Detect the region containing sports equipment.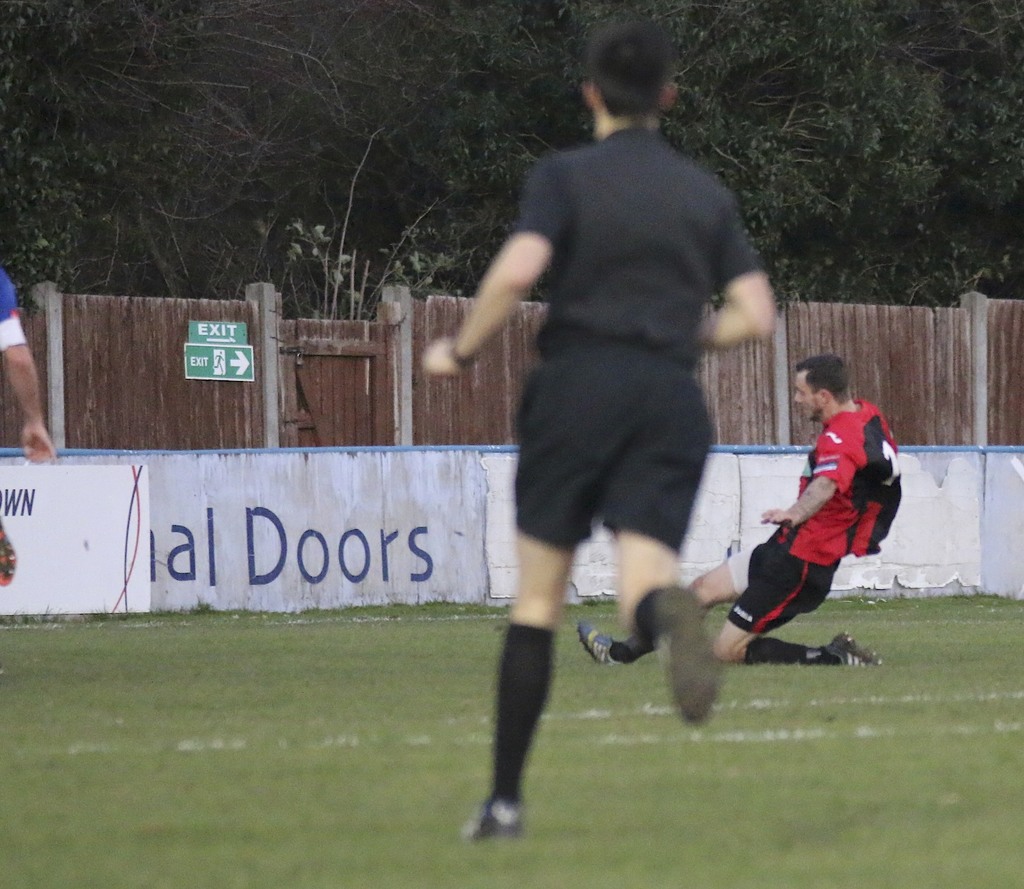
{"x1": 827, "y1": 631, "x2": 889, "y2": 665}.
